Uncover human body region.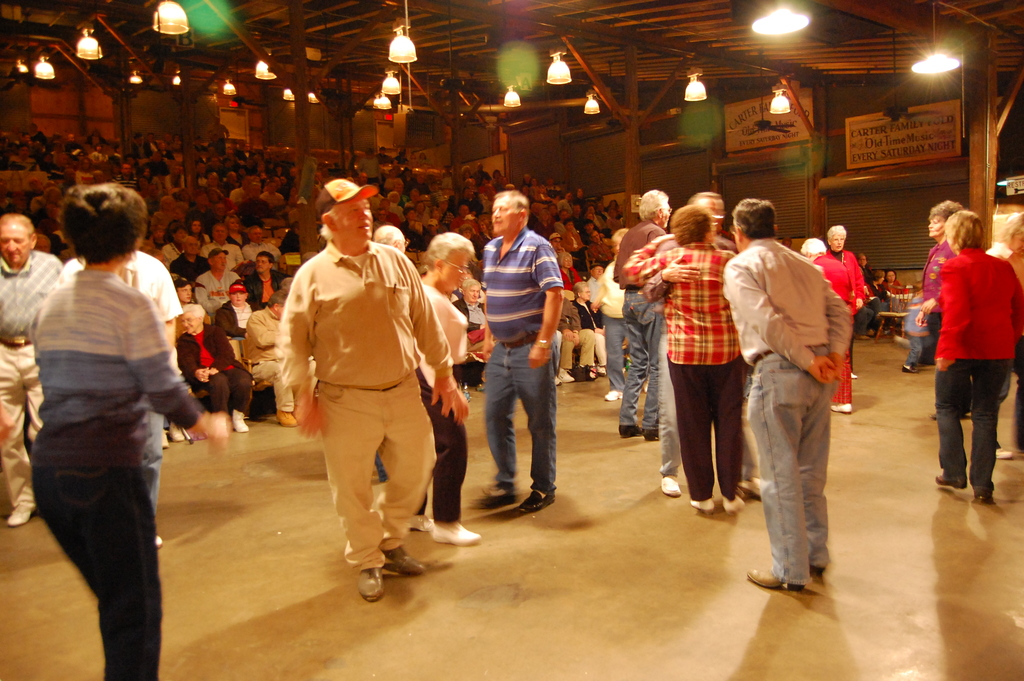
Uncovered: {"x1": 582, "y1": 227, "x2": 614, "y2": 274}.
